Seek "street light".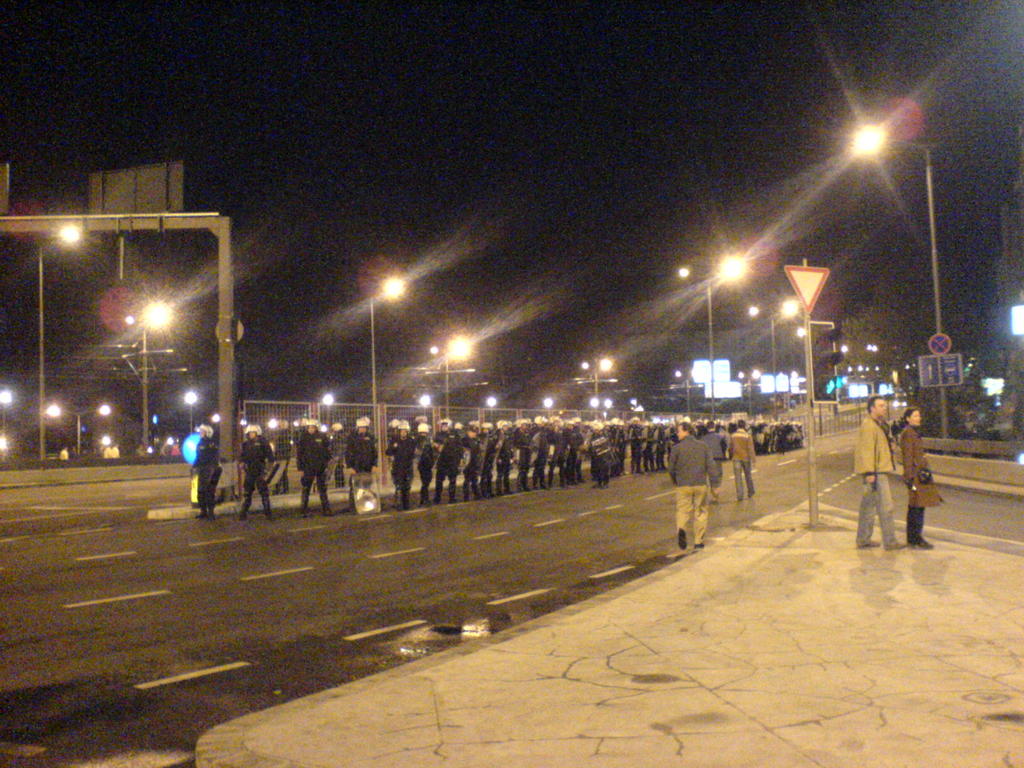
(x1=47, y1=401, x2=110, y2=463).
